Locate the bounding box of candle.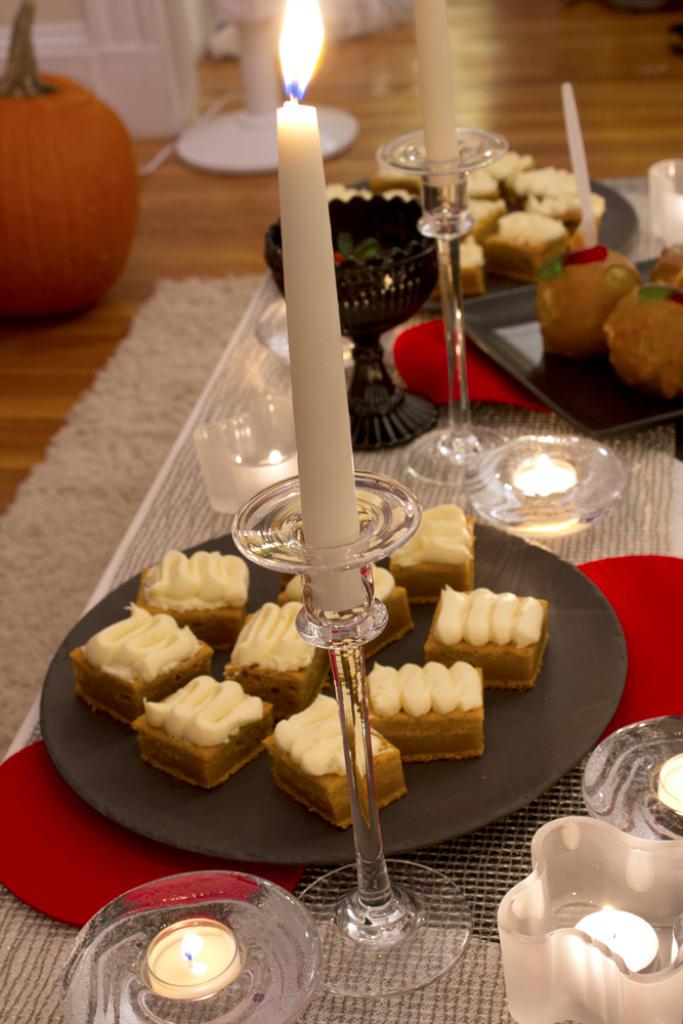
Bounding box: 276 0 369 606.
